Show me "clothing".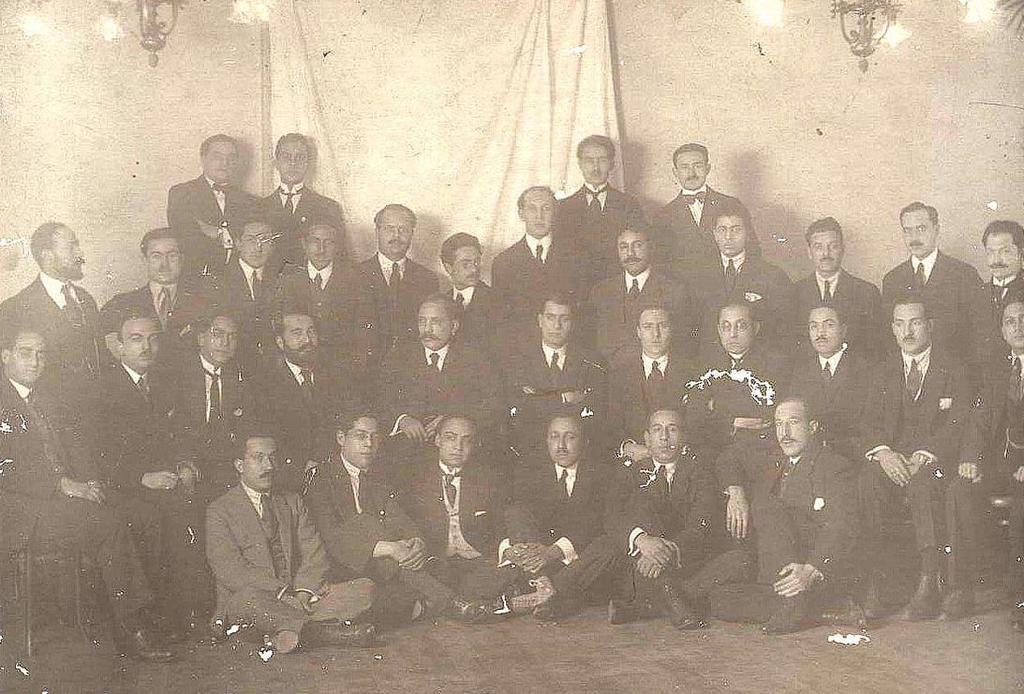
"clothing" is here: detection(158, 173, 248, 273).
